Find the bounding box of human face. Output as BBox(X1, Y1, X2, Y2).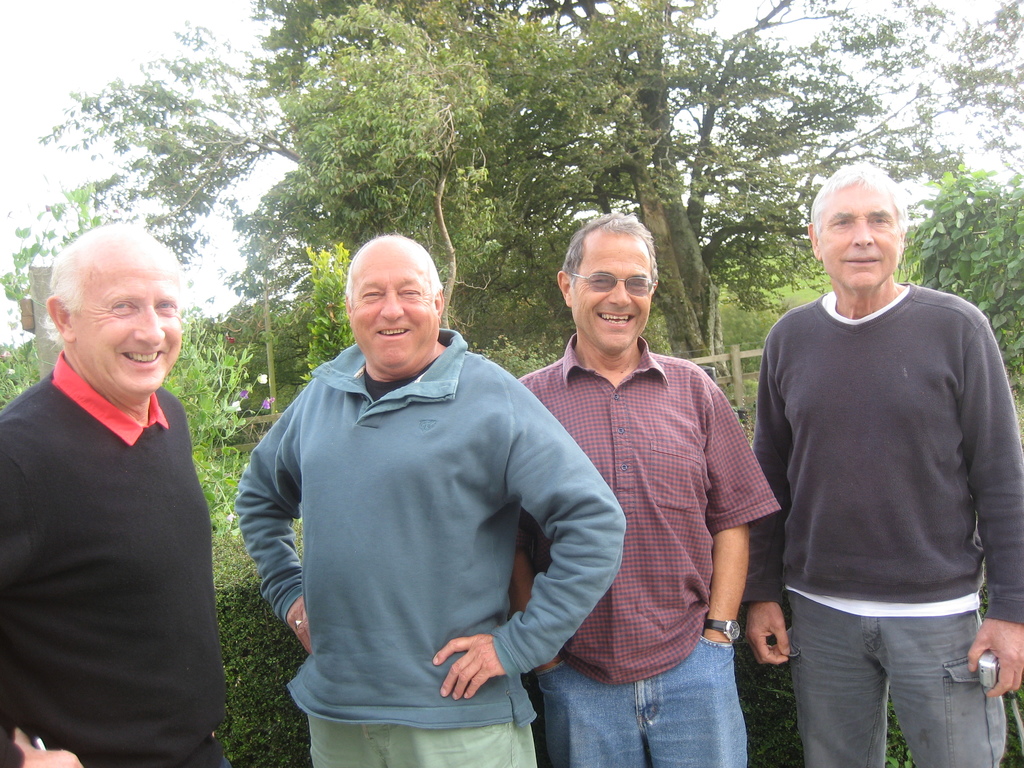
BBox(571, 237, 654, 349).
